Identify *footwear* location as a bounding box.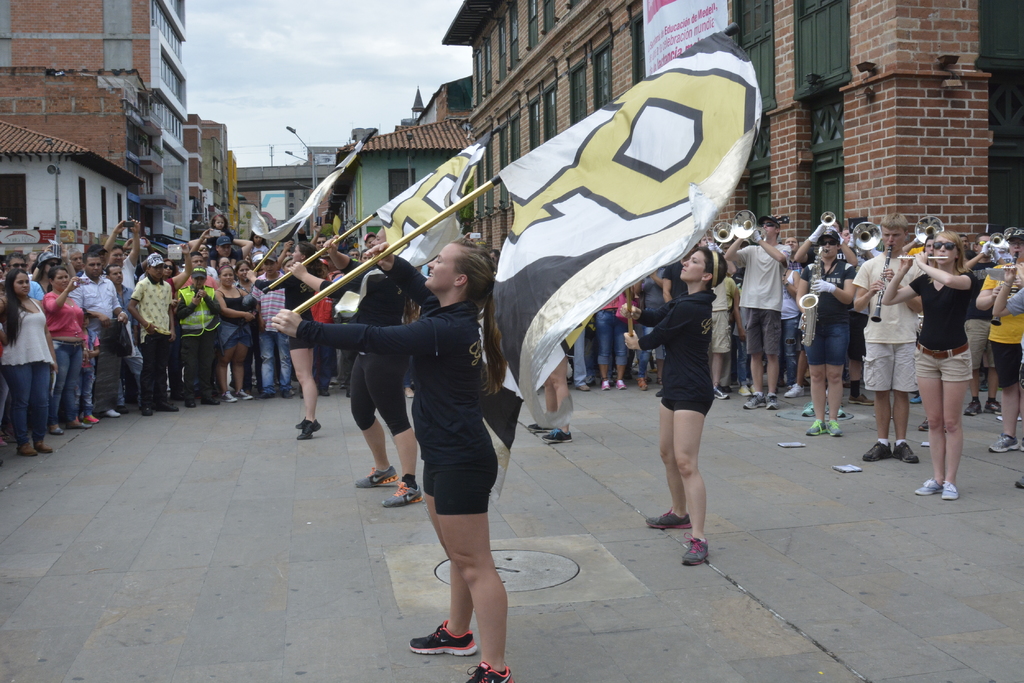
959,396,984,417.
